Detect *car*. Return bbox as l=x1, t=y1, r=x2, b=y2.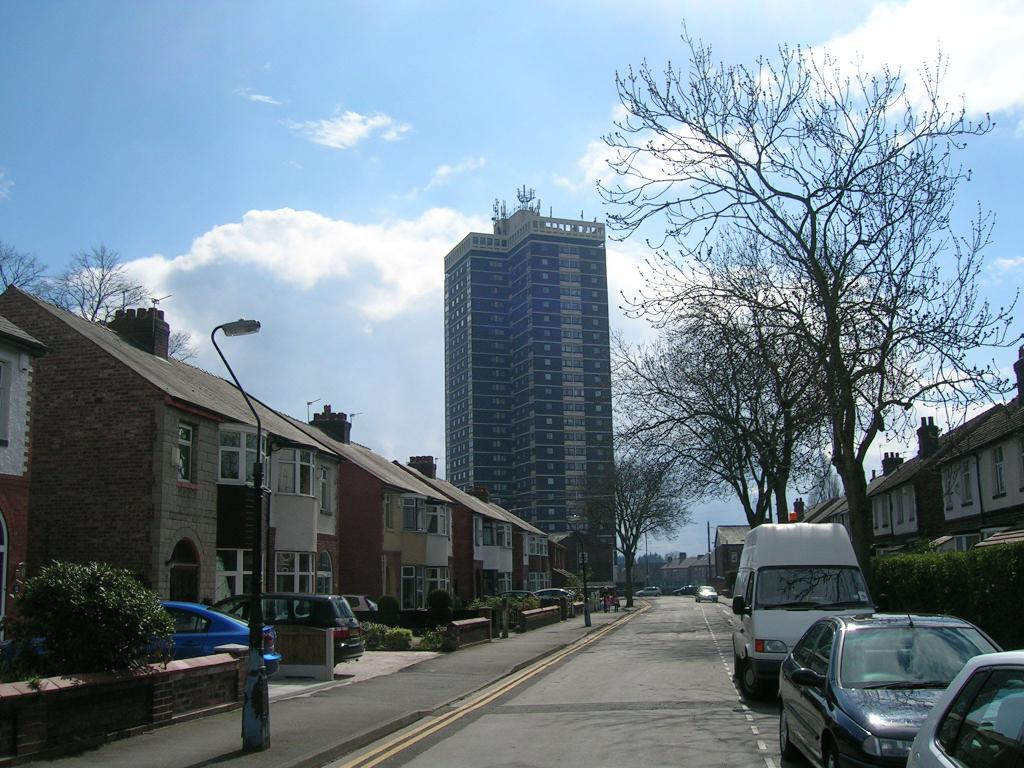
l=692, t=586, r=719, b=600.
